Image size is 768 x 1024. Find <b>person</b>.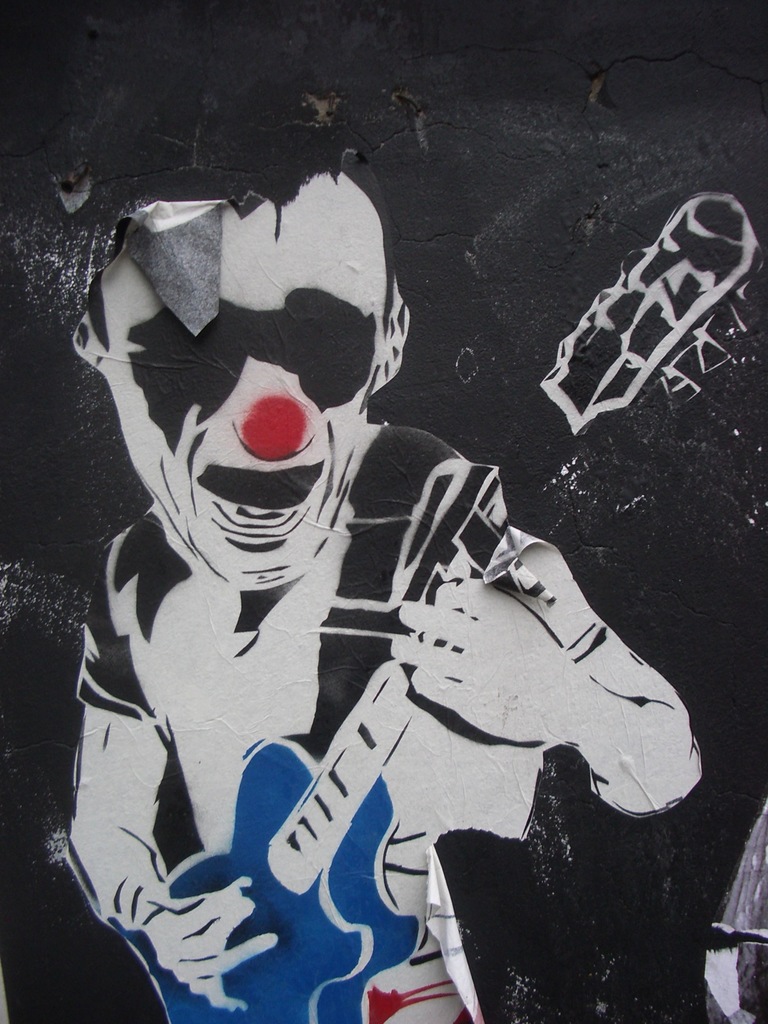
<box>1,61,713,1023</box>.
